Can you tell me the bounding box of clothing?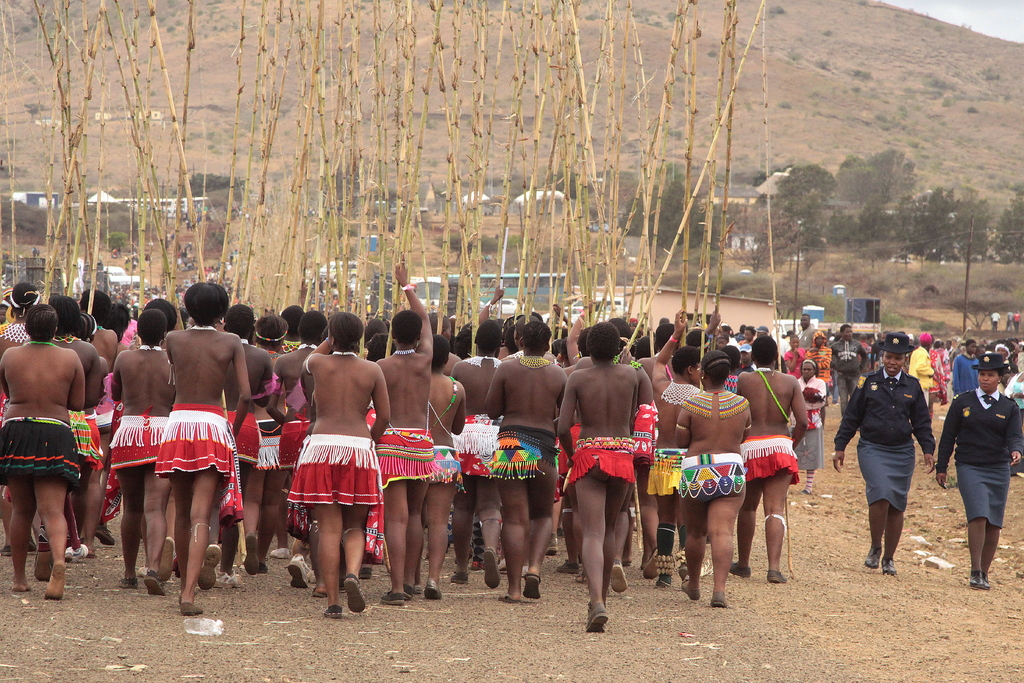
locate(829, 369, 938, 523).
